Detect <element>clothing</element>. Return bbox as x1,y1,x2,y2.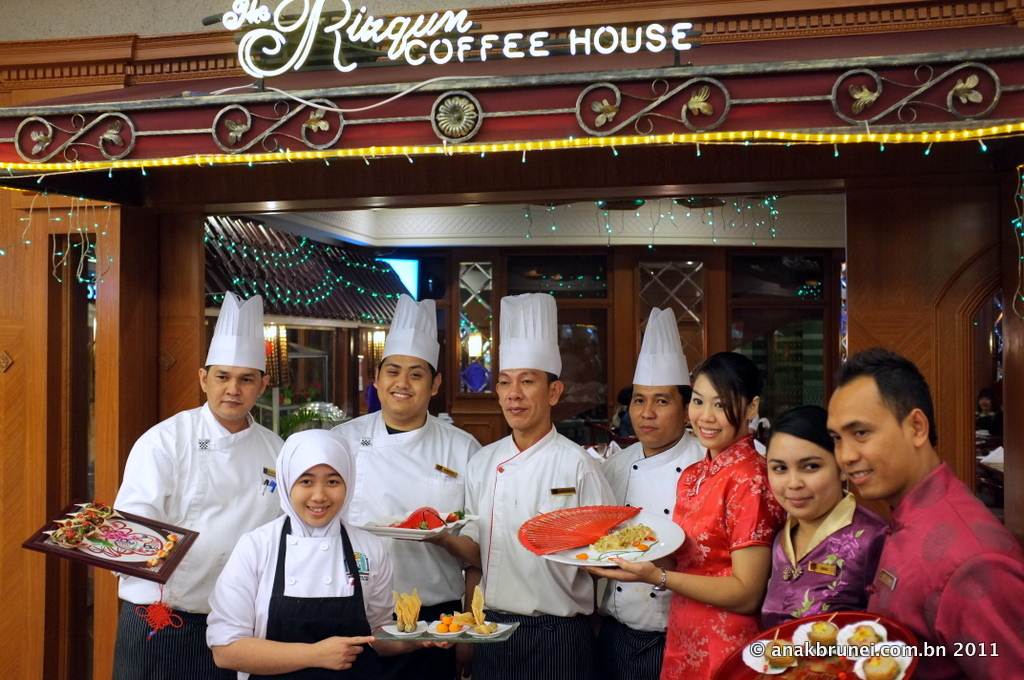
112,393,285,679.
